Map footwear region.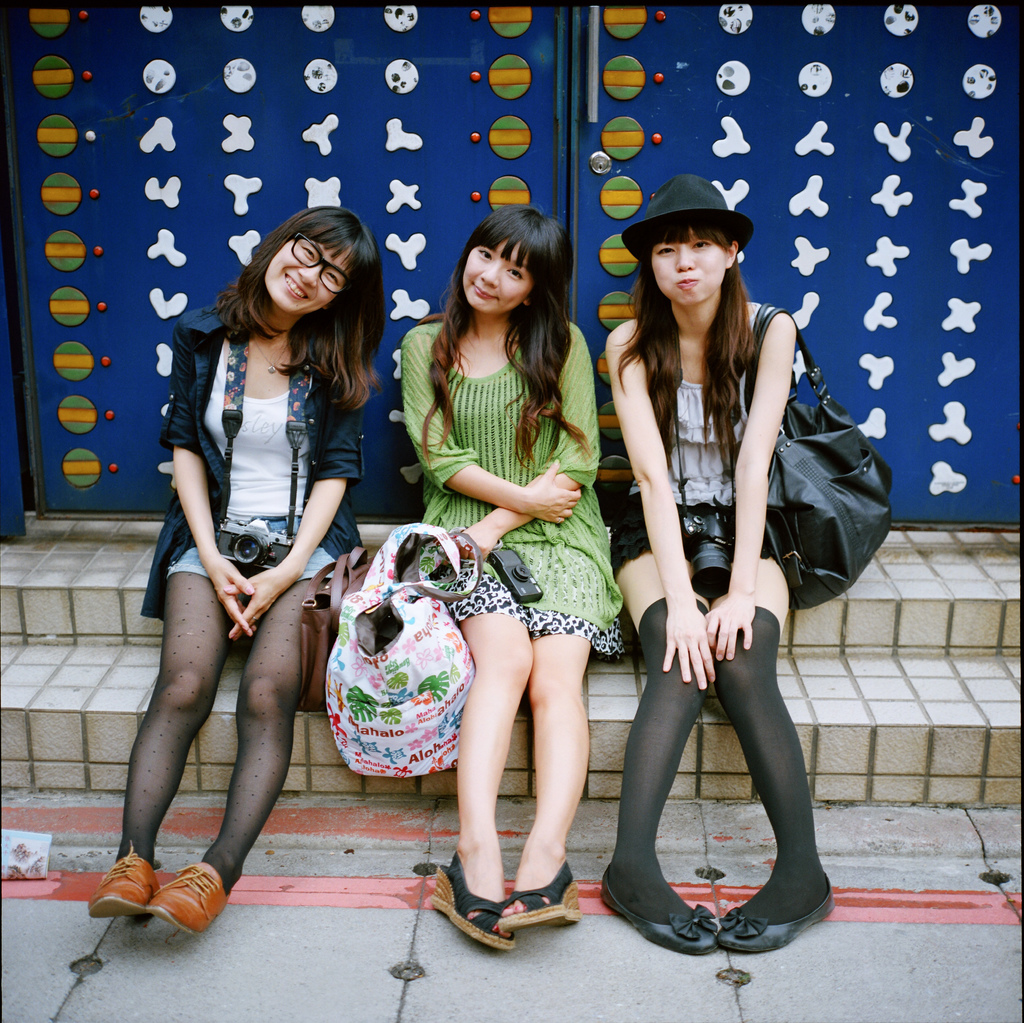
Mapped to <region>598, 862, 716, 953</region>.
